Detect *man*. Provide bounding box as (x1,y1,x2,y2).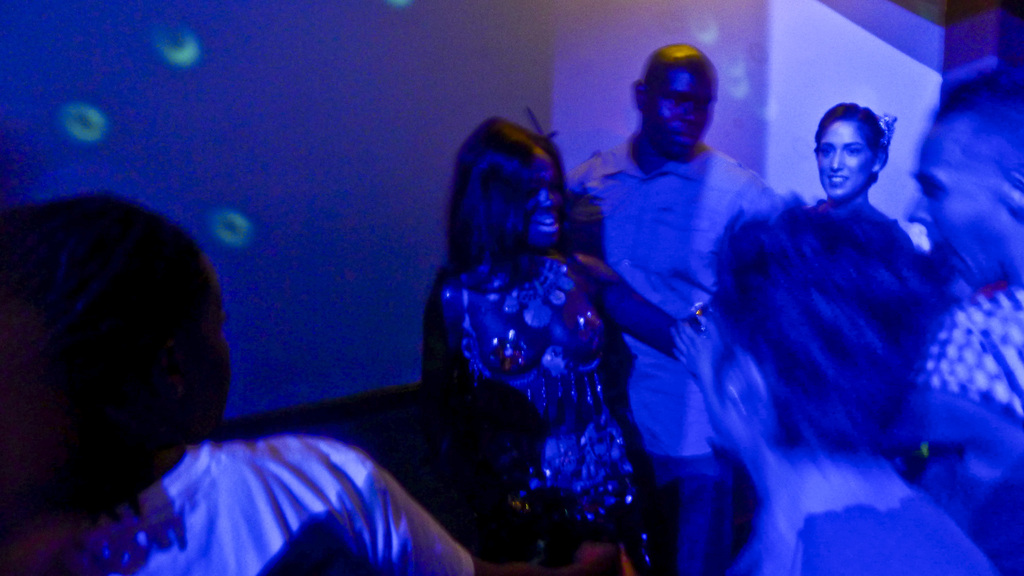
(559,36,785,575).
